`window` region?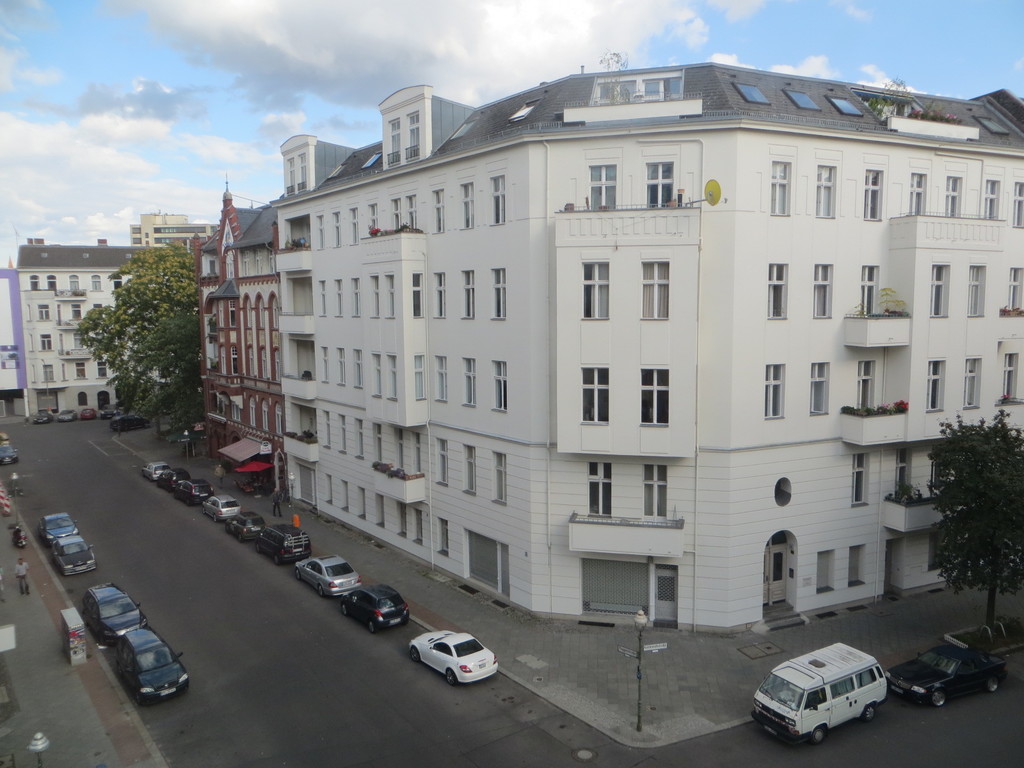
{"x1": 580, "y1": 261, "x2": 609, "y2": 322}
